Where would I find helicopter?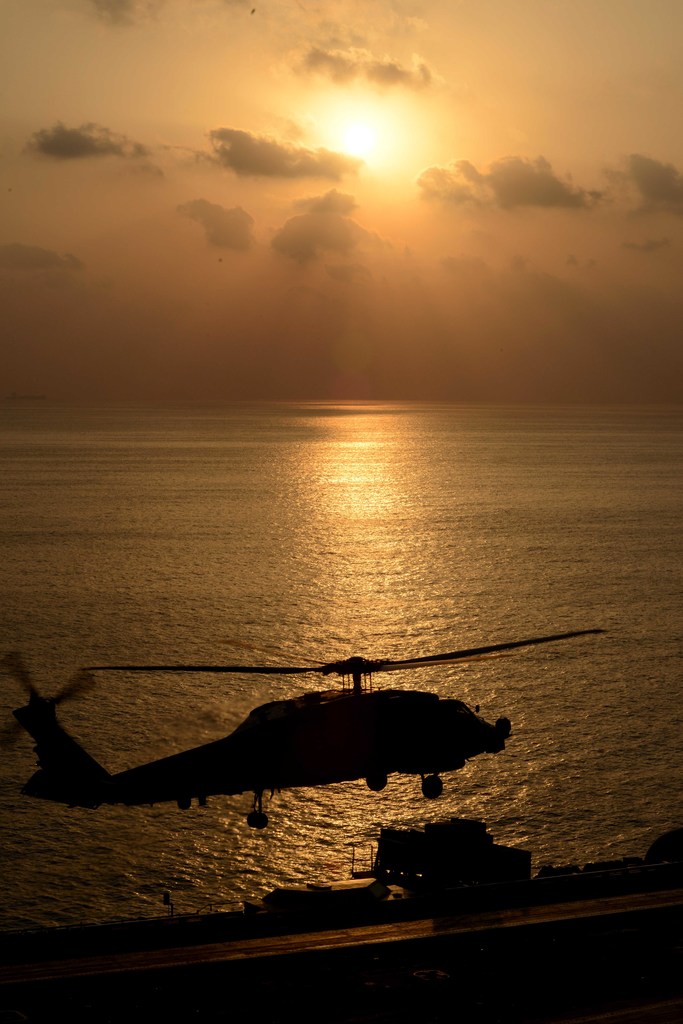
At box=[1, 627, 620, 830].
